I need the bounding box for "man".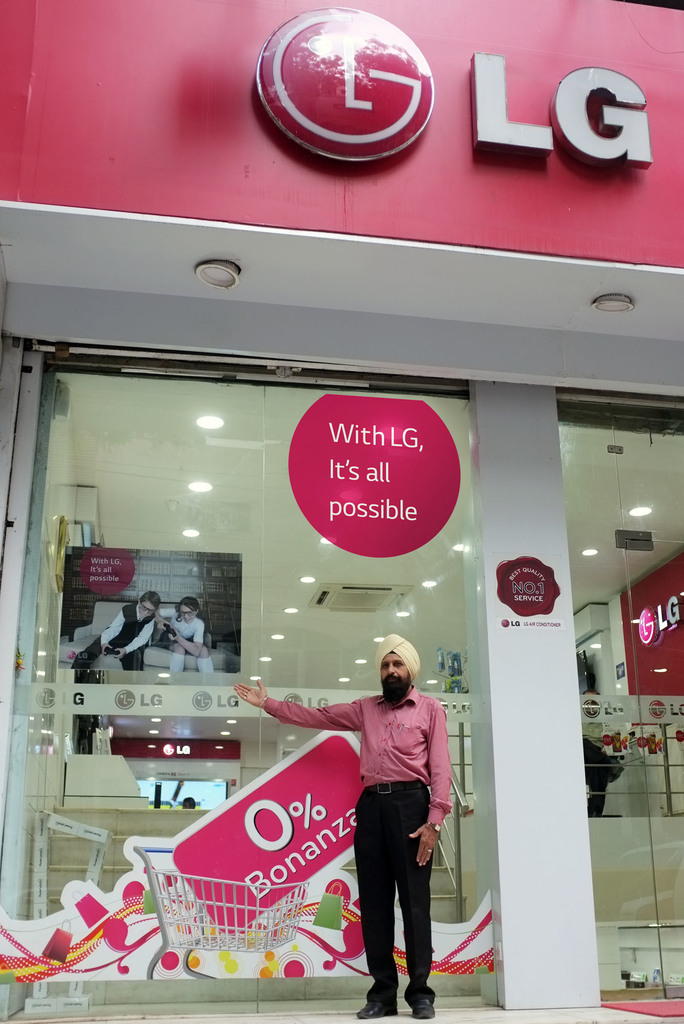
Here it is: (x1=232, y1=634, x2=453, y2=1023).
